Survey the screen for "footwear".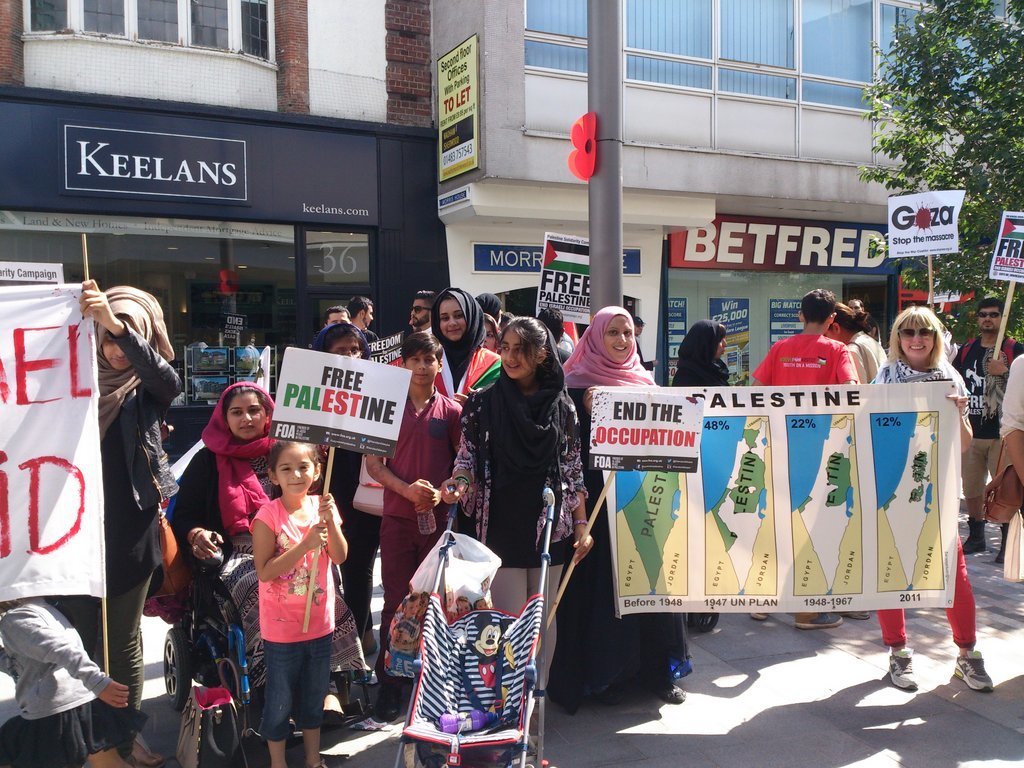
Survey found: 886, 656, 920, 694.
